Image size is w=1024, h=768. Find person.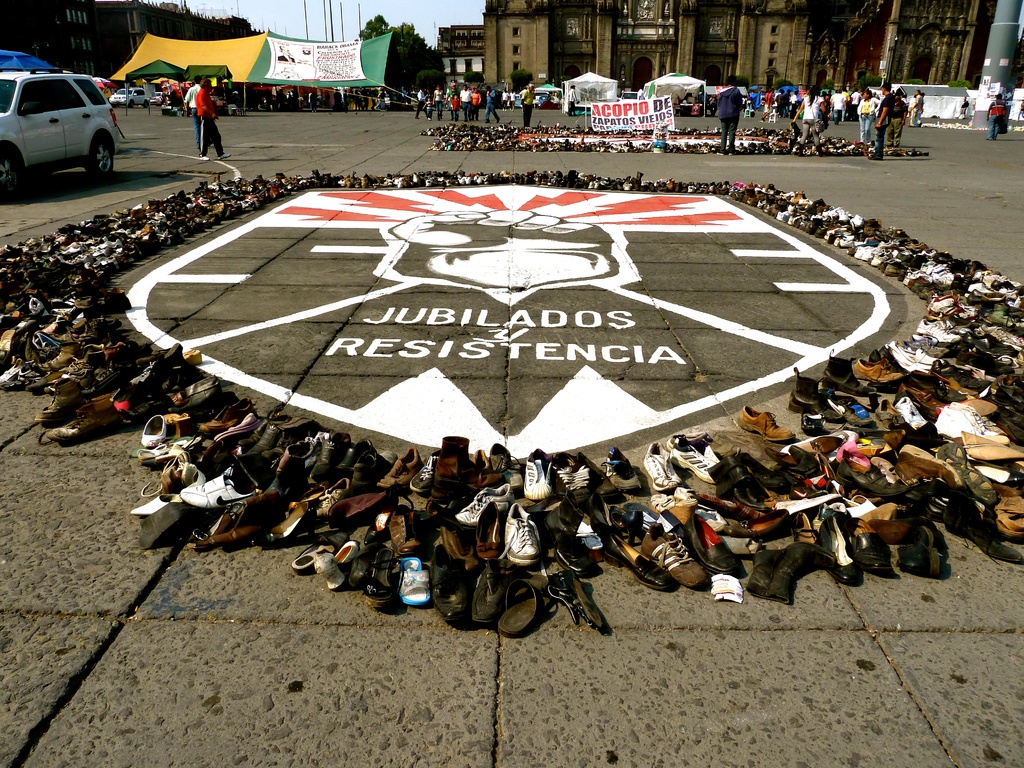
locate(330, 85, 342, 109).
